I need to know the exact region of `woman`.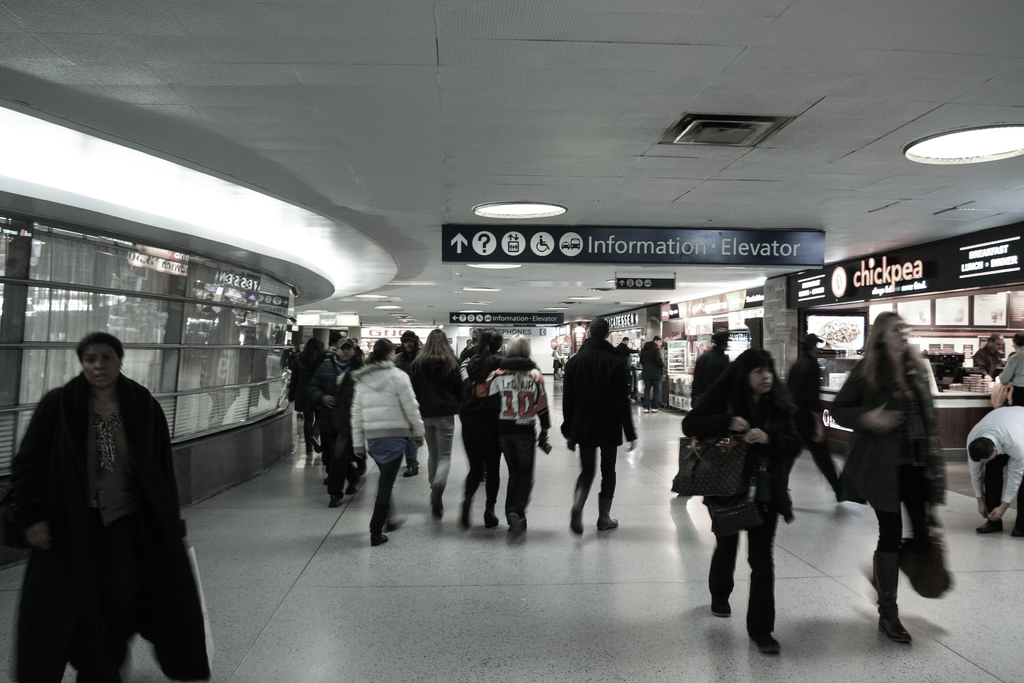
Region: box(348, 341, 422, 548).
